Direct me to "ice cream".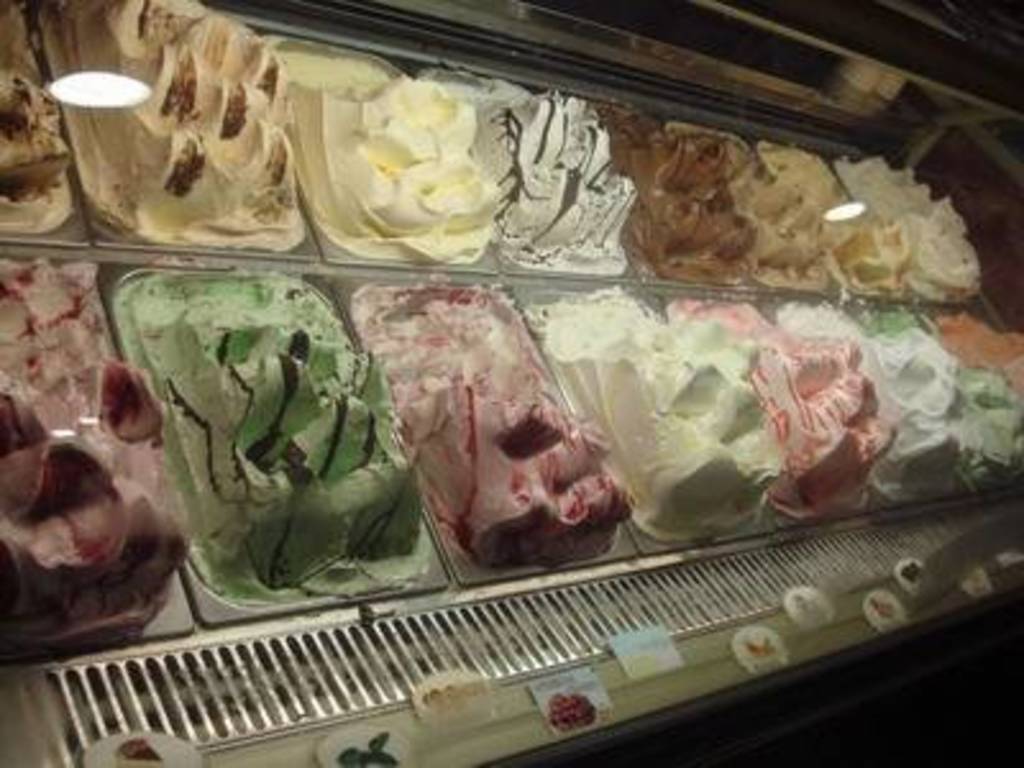
Direction: box(558, 289, 1021, 553).
